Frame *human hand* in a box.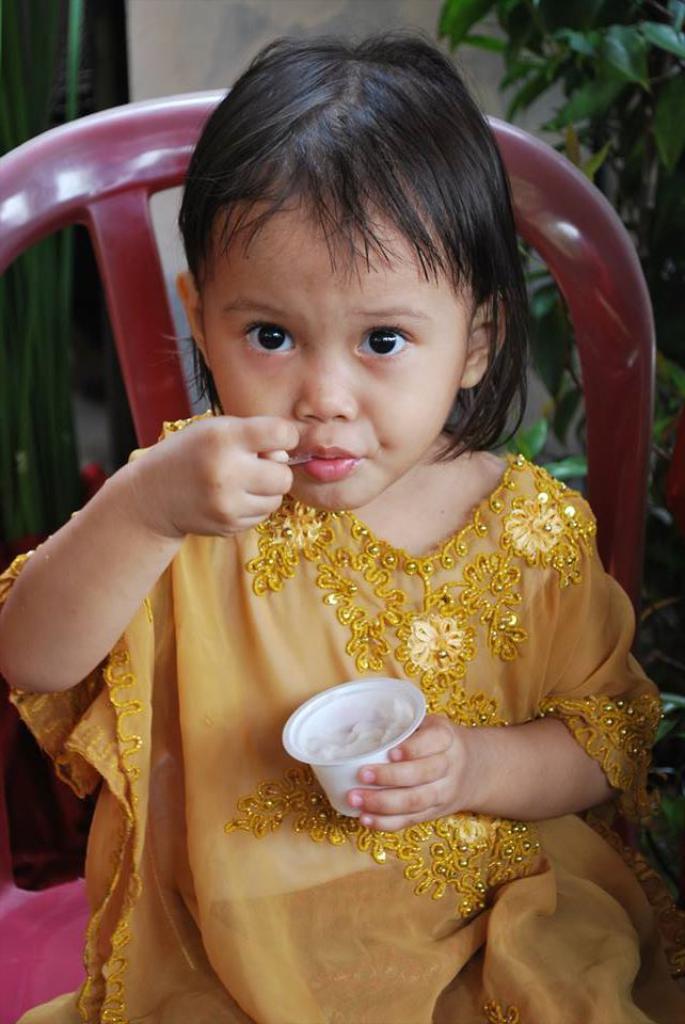
345 707 477 839.
